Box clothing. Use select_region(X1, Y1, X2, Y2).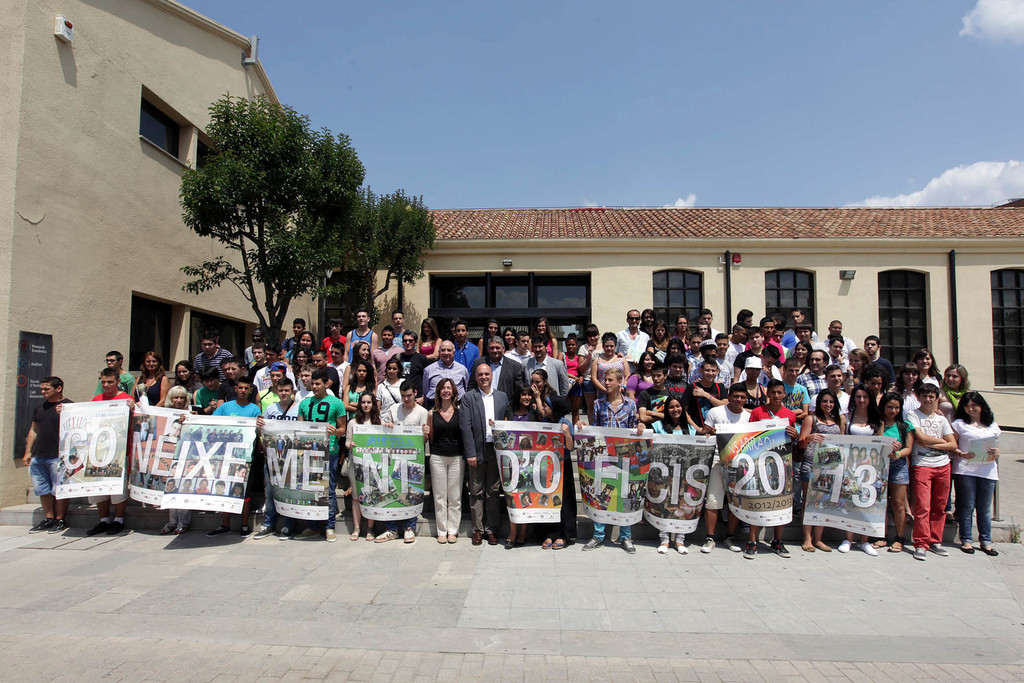
select_region(922, 374, 943, 394).
